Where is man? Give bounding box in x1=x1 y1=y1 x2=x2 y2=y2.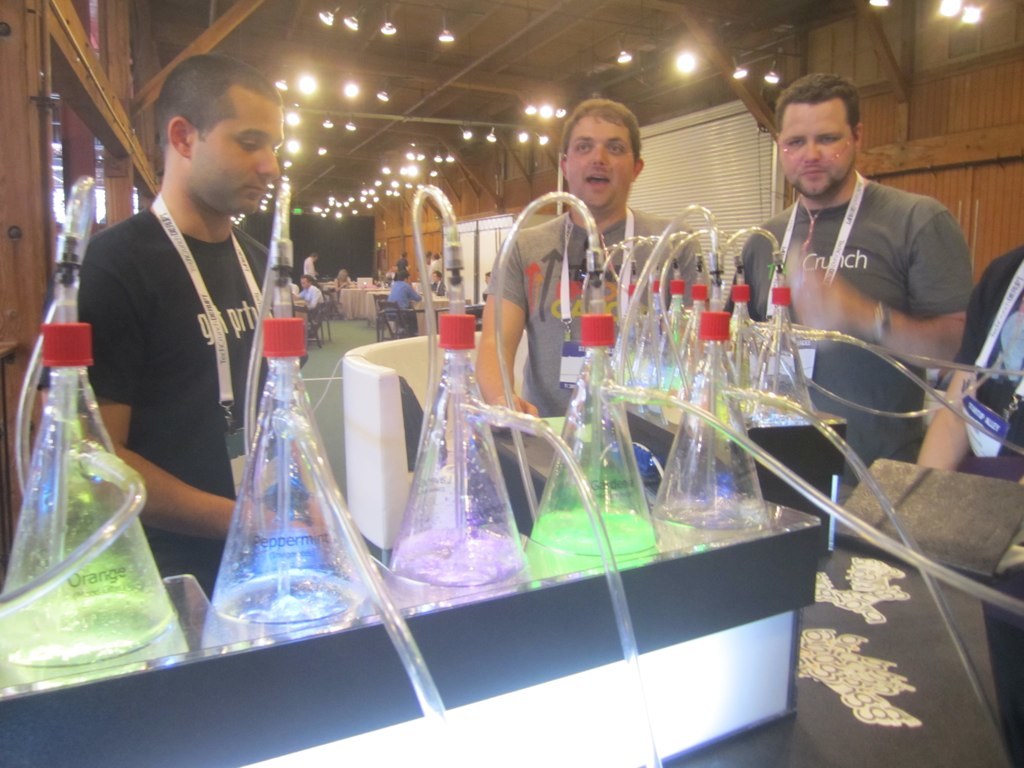
x1=728 y1=72 x2=980 y2=523.
